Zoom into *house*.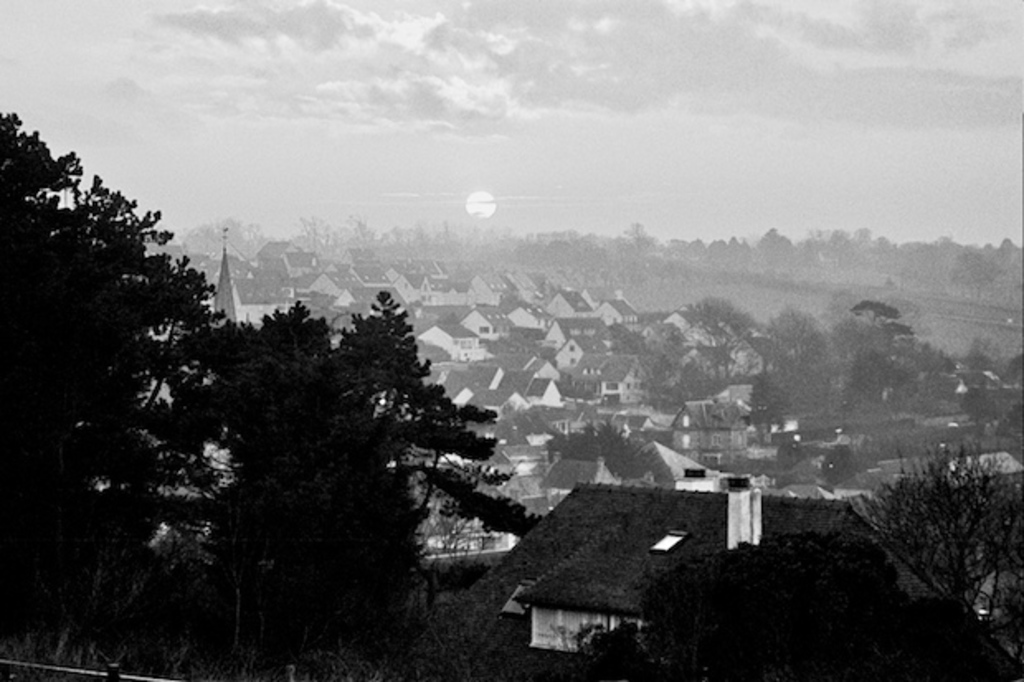
Zoom target: crop(948, 449, 1021, 482).
